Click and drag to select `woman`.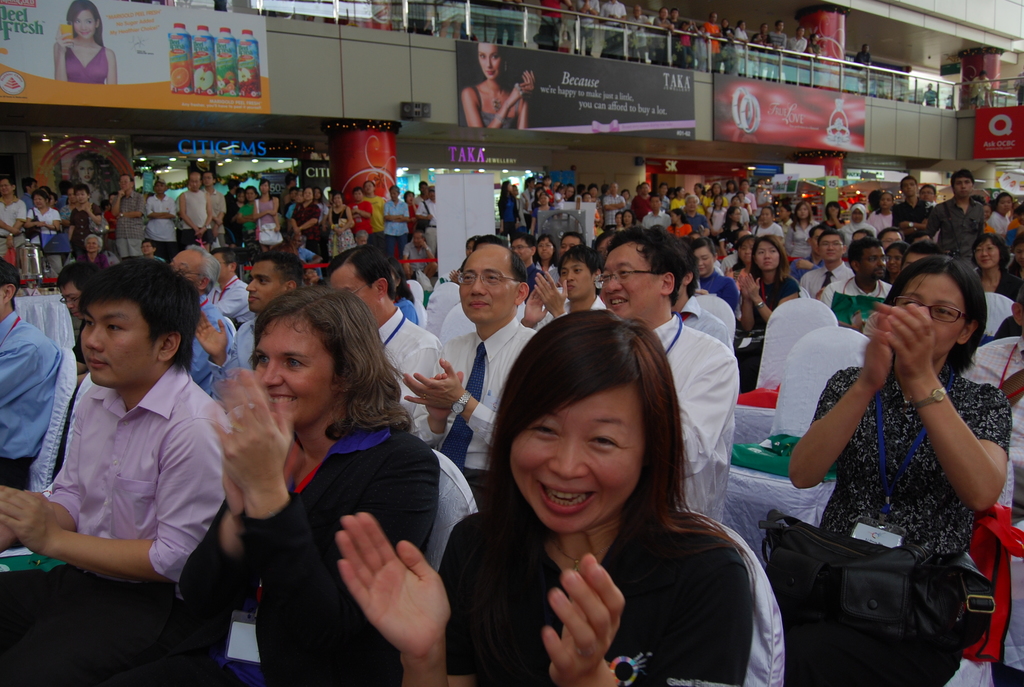
Selection: <box>686,239,737,310</box>.
